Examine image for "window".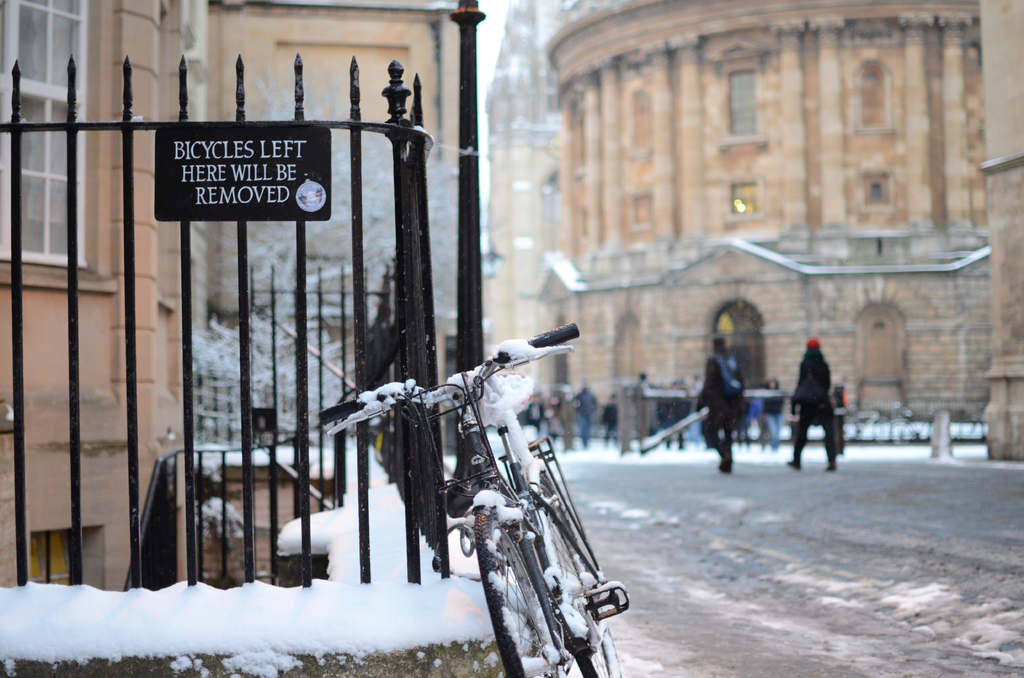
Examination result: [left=862, top=69, right=888, bottom=124].
